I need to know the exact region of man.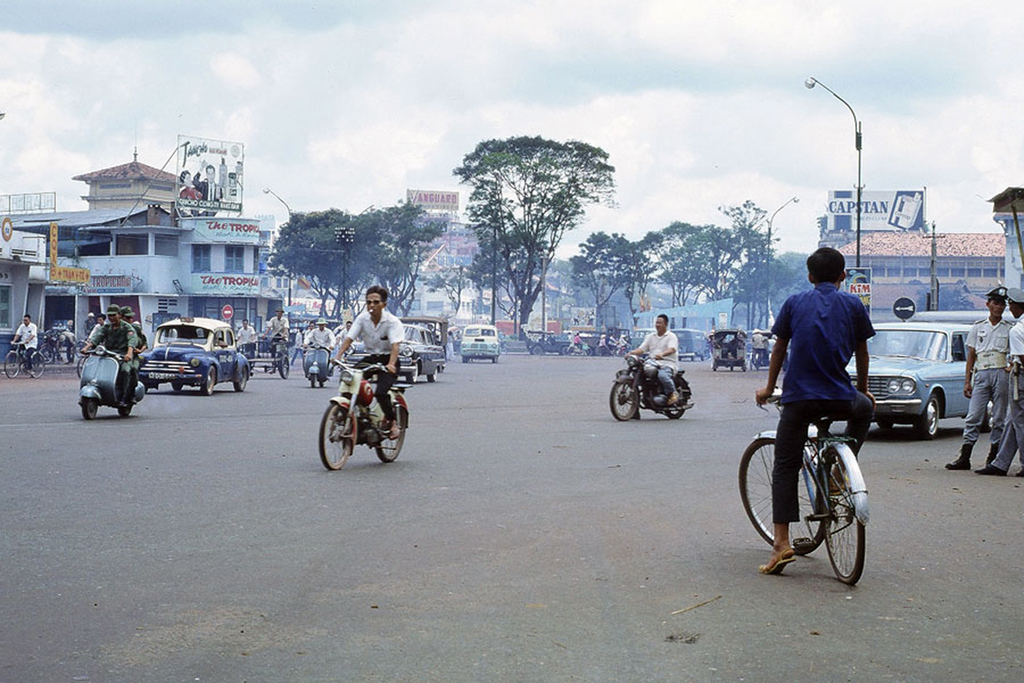
Region: <box>201,331,228,348</box>.
